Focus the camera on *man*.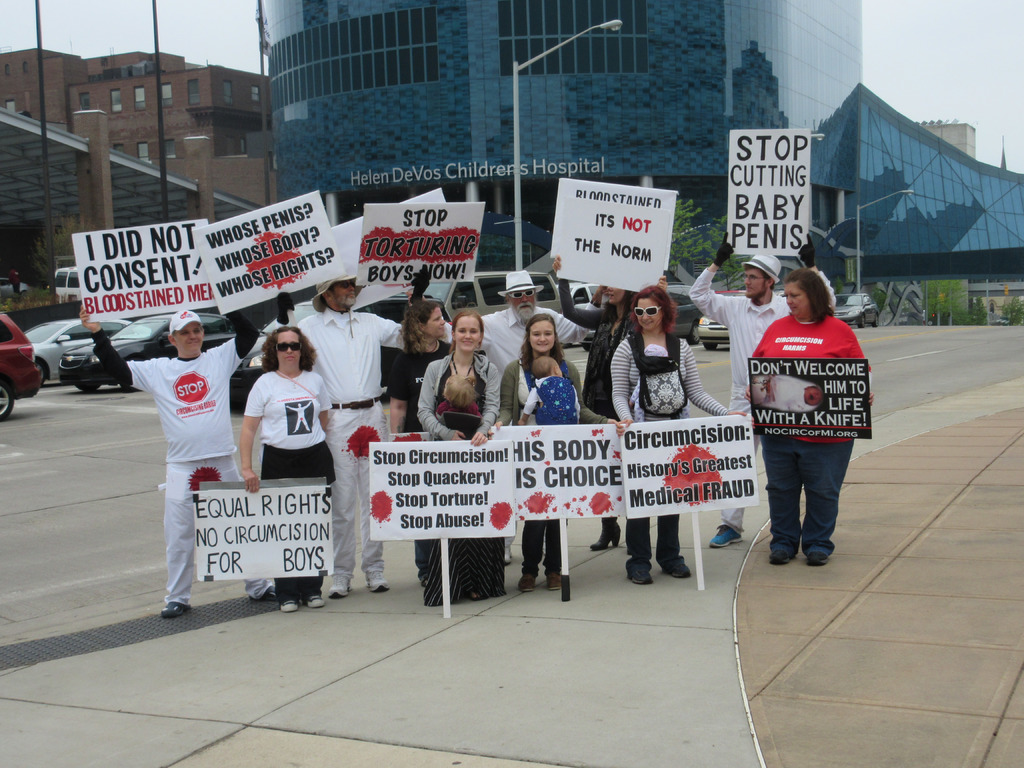
Focus region: <box>125,281,237,620</box>.
